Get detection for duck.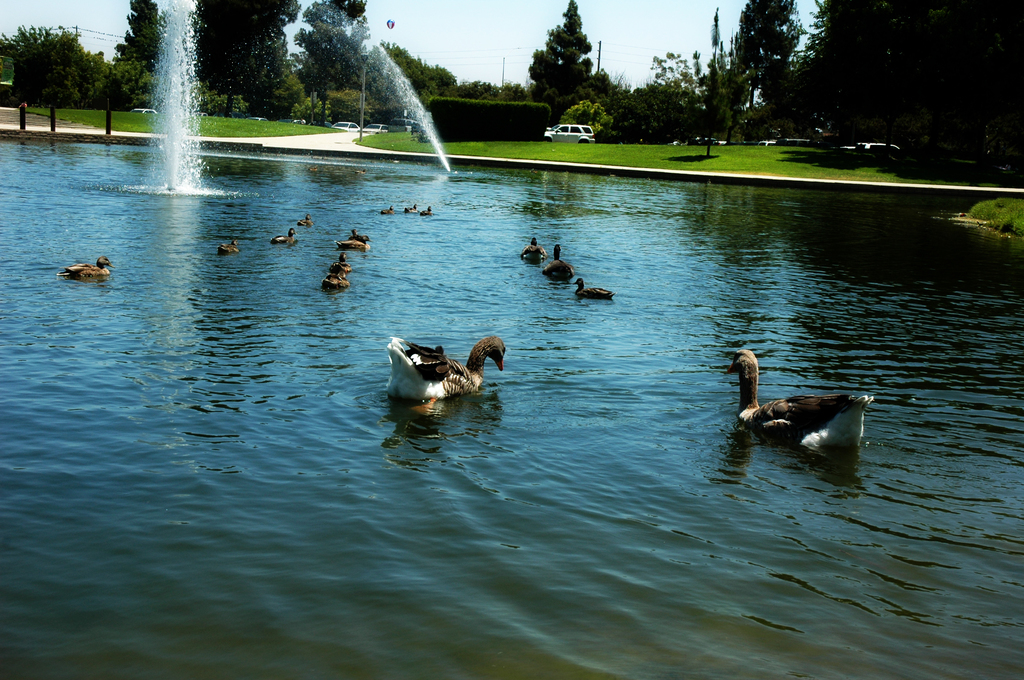
Detection: BBox(572, 277, 622, 297).
